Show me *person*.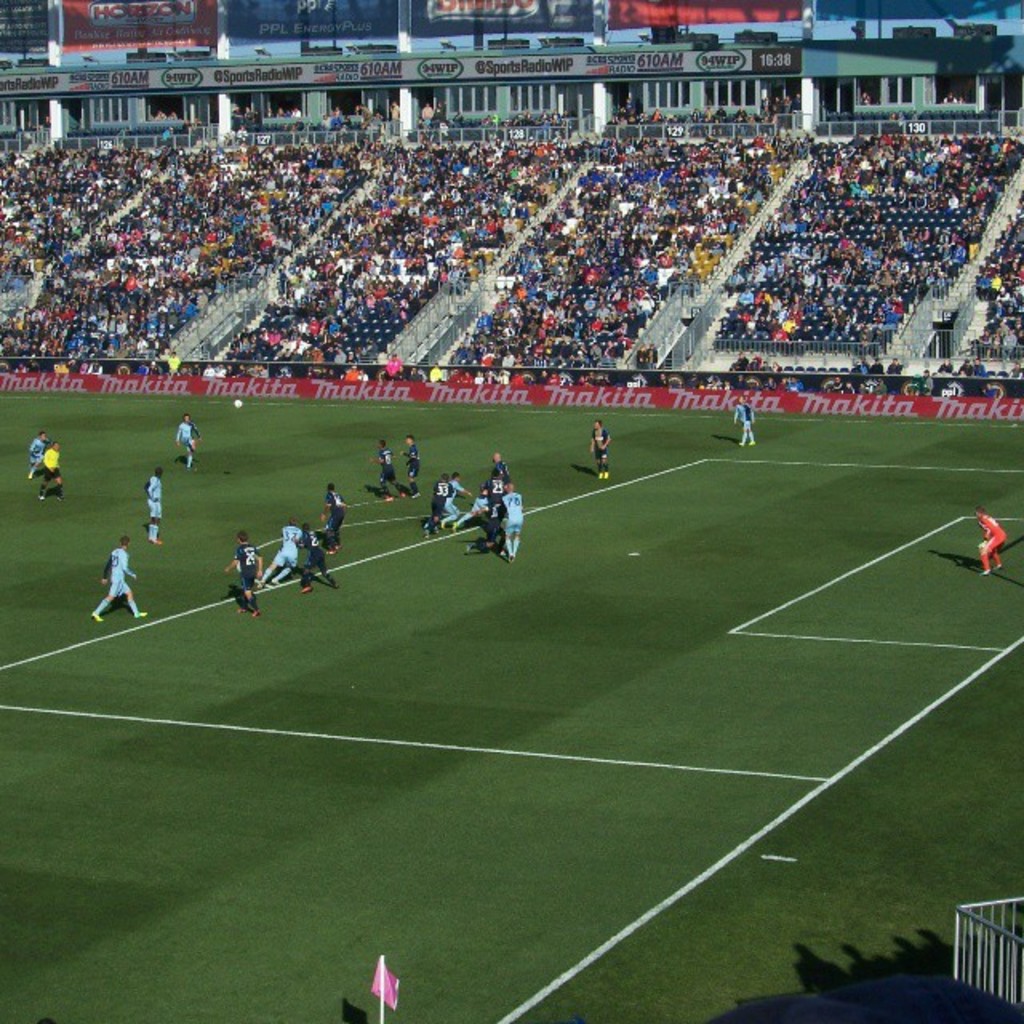
*person* is here: box(37, 438, 67, 506).
